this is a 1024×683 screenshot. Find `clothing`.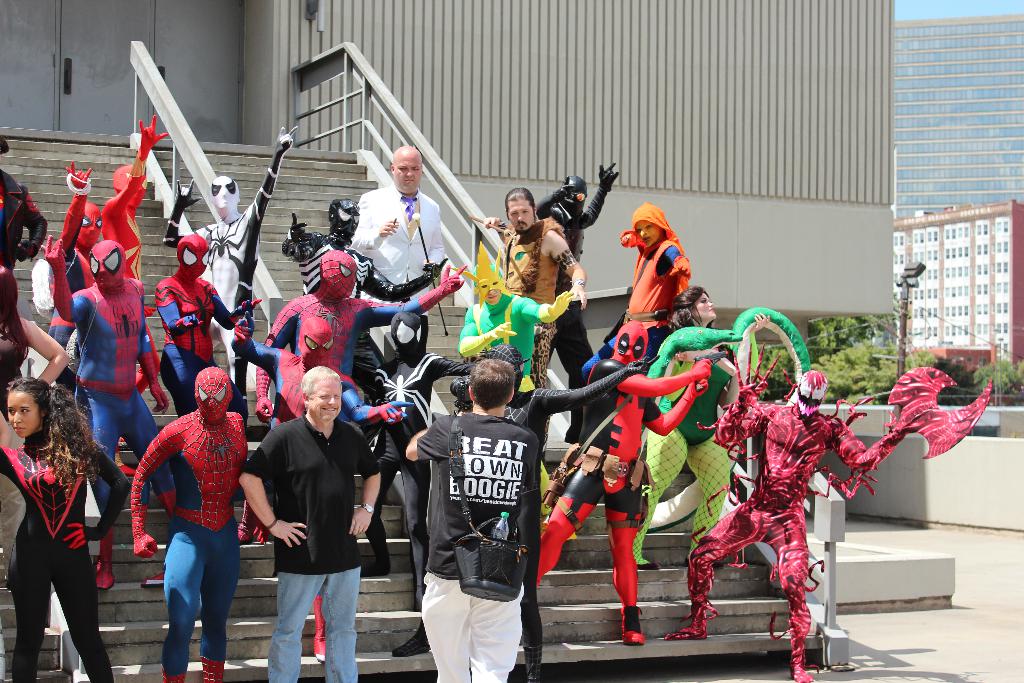
Bounding box: BBox(95, 114, 158, 384).
